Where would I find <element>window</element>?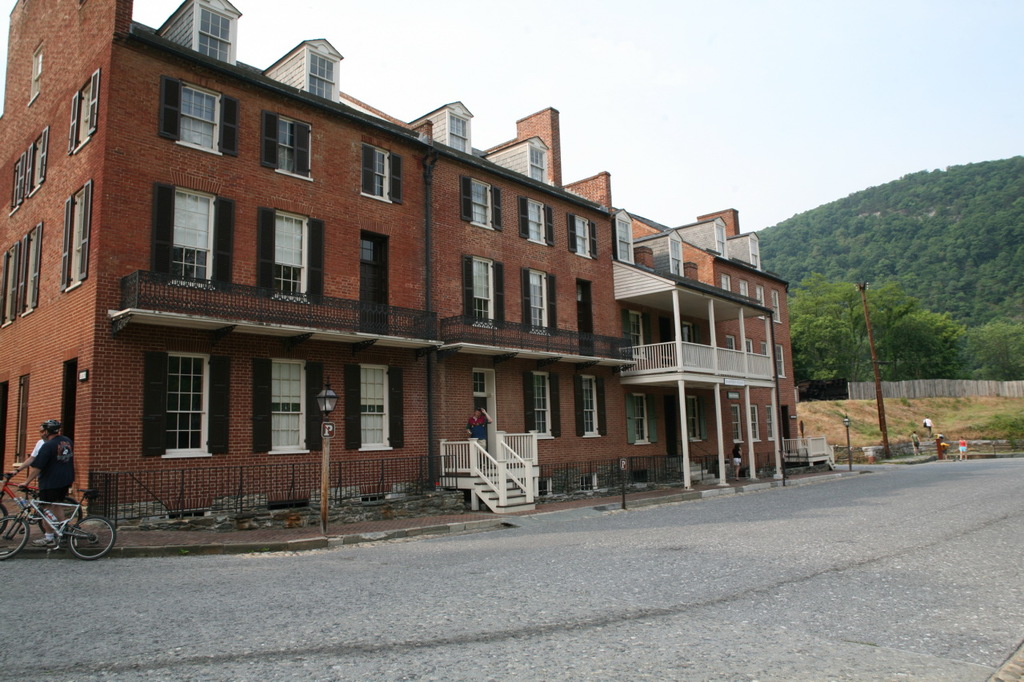
At <region>741, 400, 763, 441</region>.
